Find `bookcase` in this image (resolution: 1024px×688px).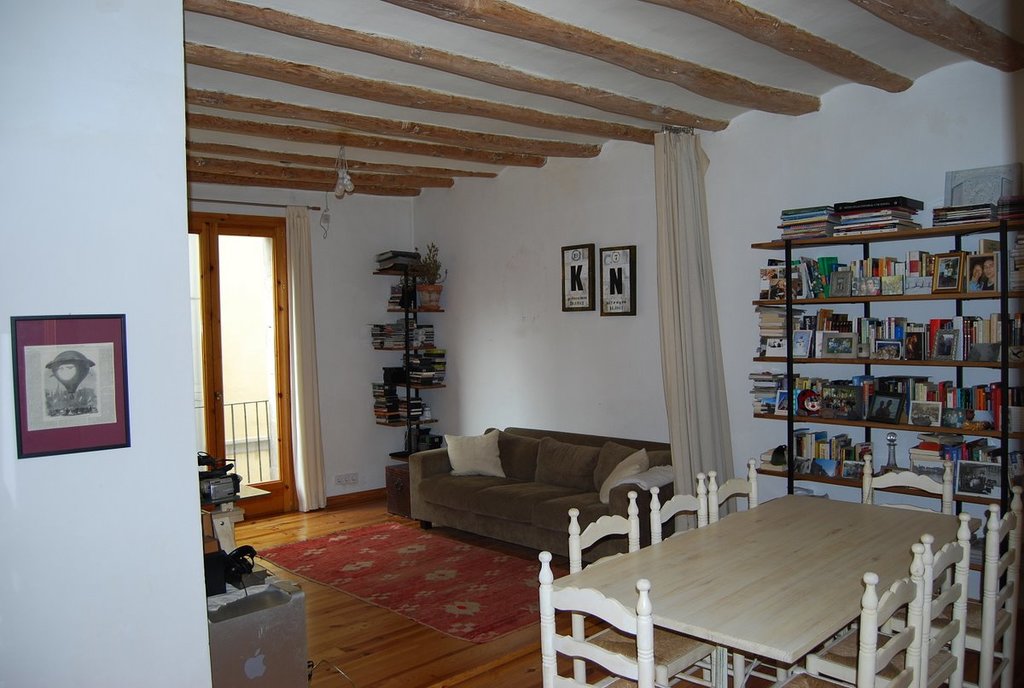
bbox=(745, 206, 1013, 529).
